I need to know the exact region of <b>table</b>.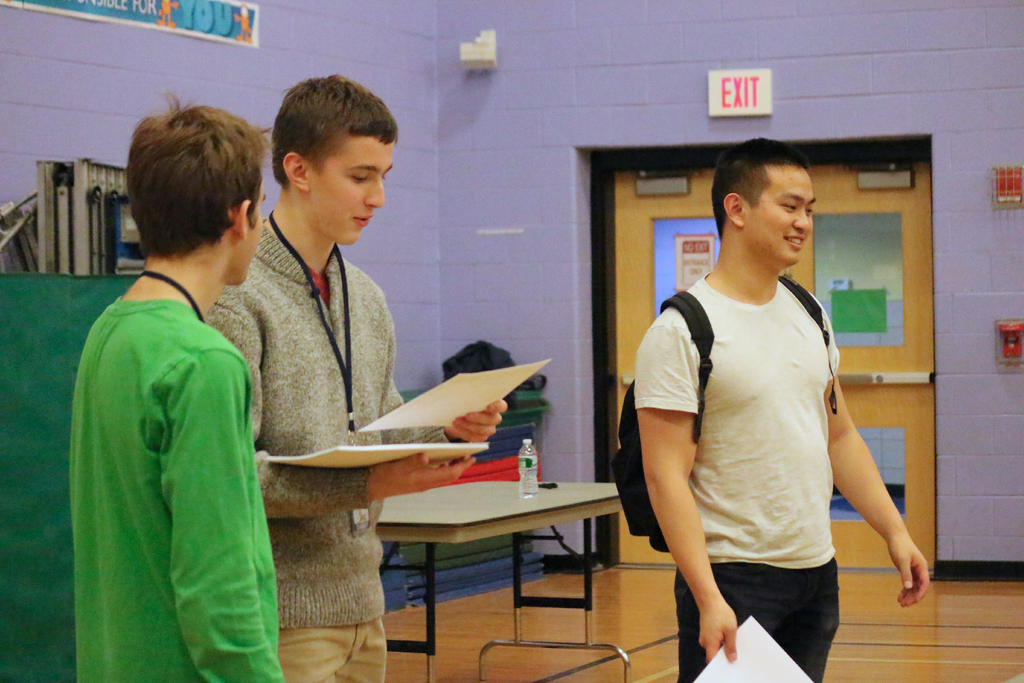
Region: (380,443,639,642).
